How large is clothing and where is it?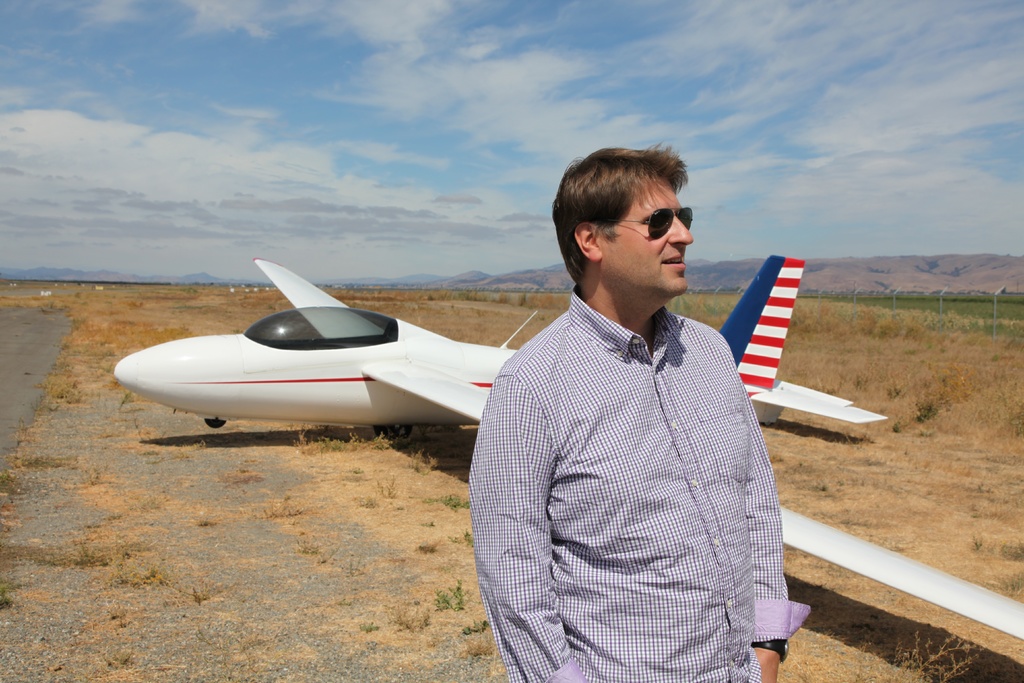
Bounding box: Rect(467, 285, 811, 682).
